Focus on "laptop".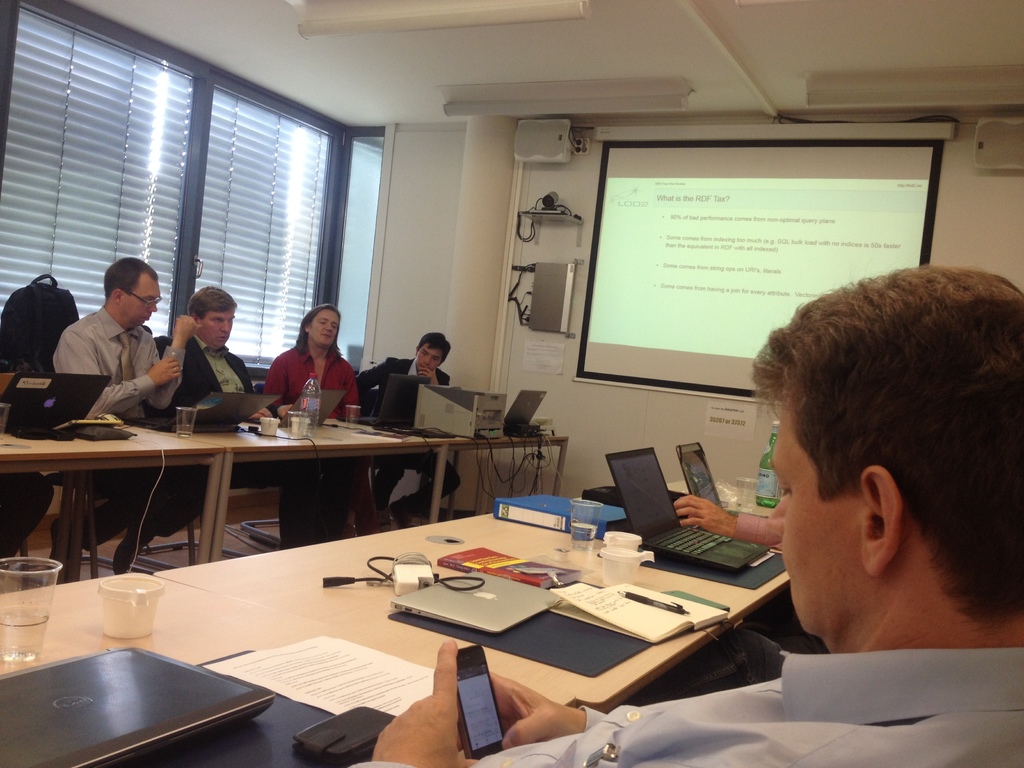
Focused at 122, 392, 284, 435.
